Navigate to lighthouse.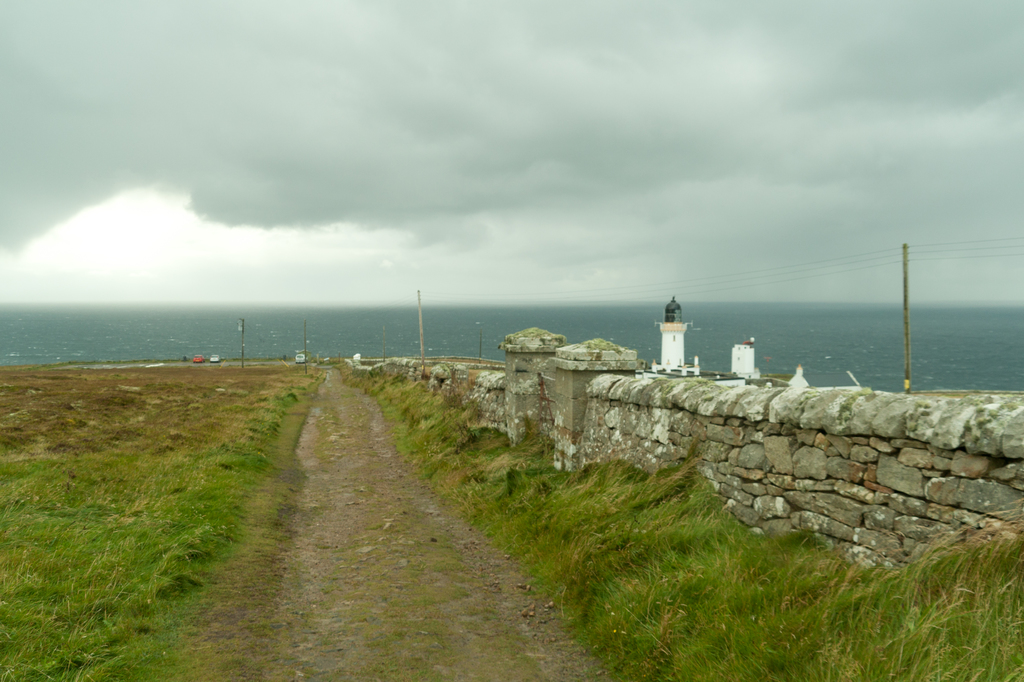
Navigation target: pyautogui.locateOnScreen(658, 291, 719, 374).
